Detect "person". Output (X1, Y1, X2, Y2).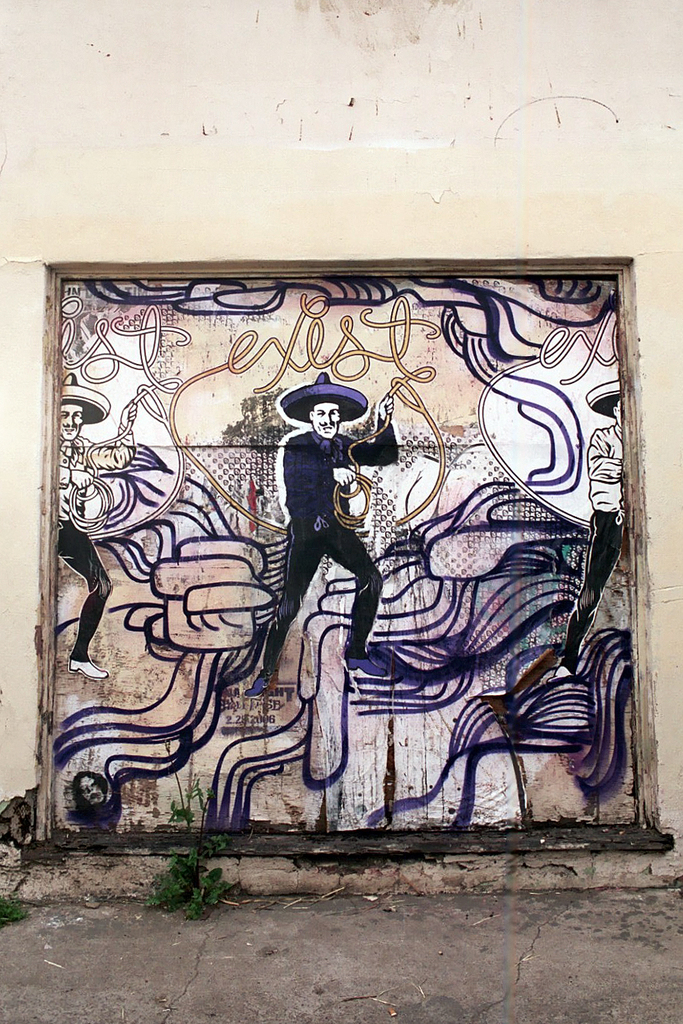
(57, 375, 119, 679).
